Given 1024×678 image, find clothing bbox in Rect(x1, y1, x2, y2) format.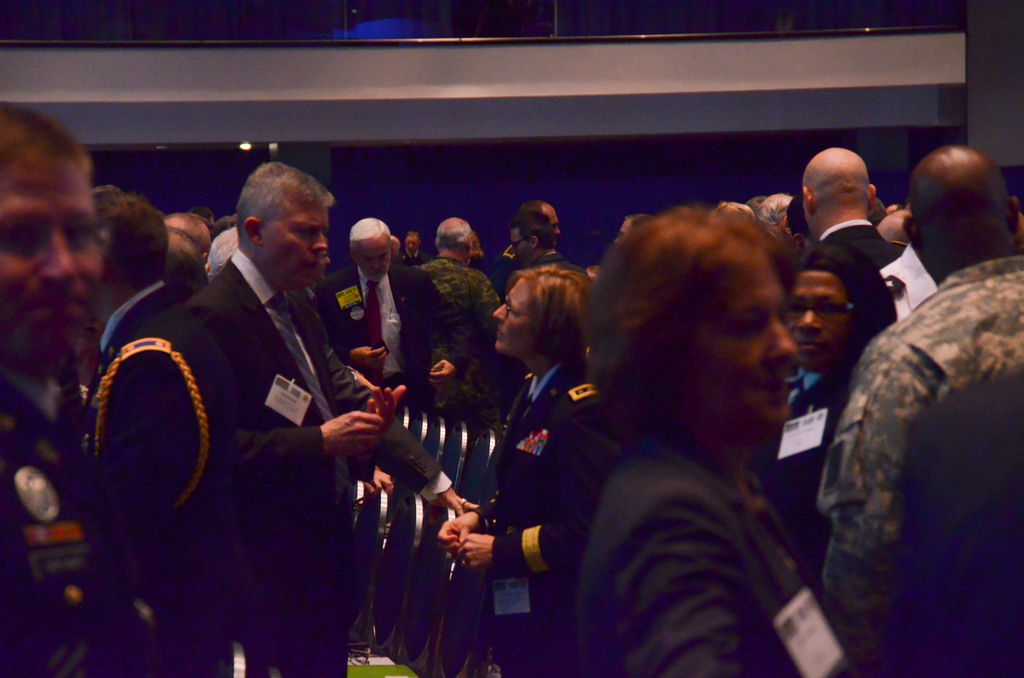
Rect(528, 246, 588, 275).
